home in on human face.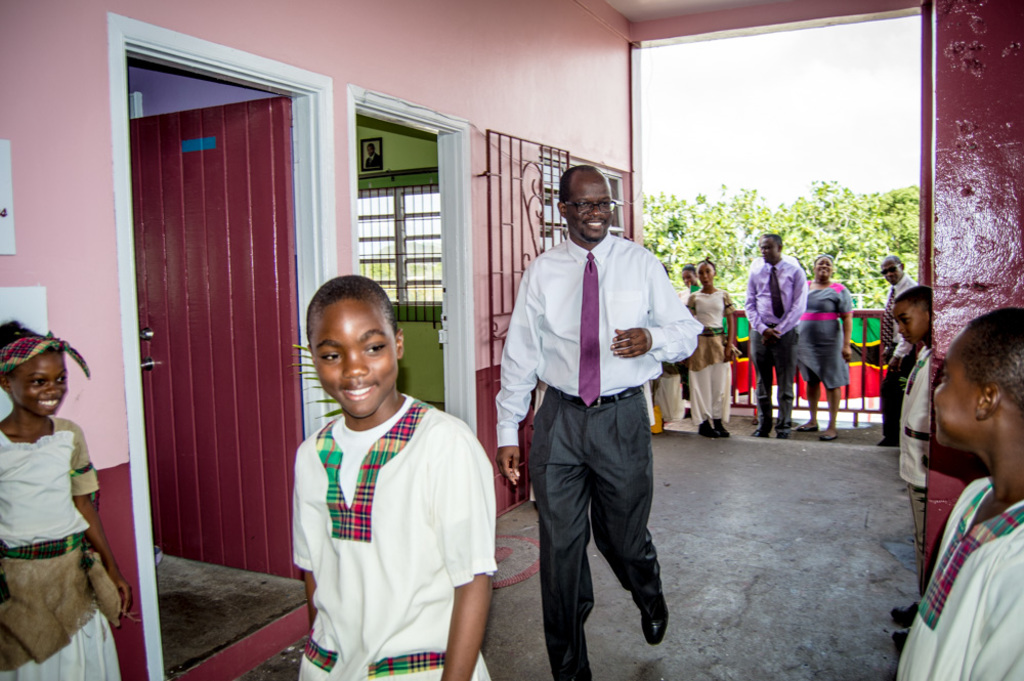
Homed in at region(319, 306, 397, 413).
